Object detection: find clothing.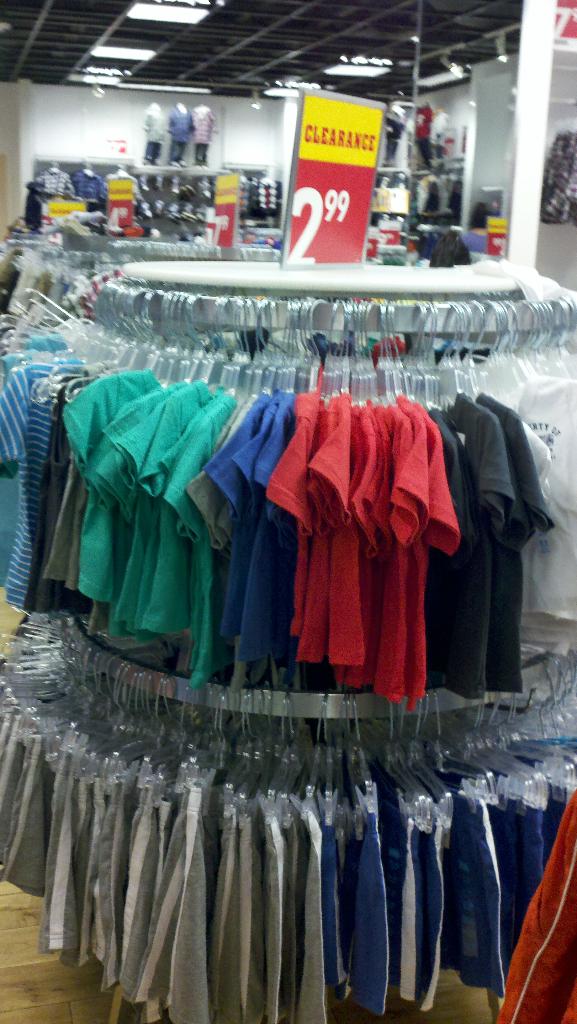
(x1=275, y1=386, x2=318, y2=680).
